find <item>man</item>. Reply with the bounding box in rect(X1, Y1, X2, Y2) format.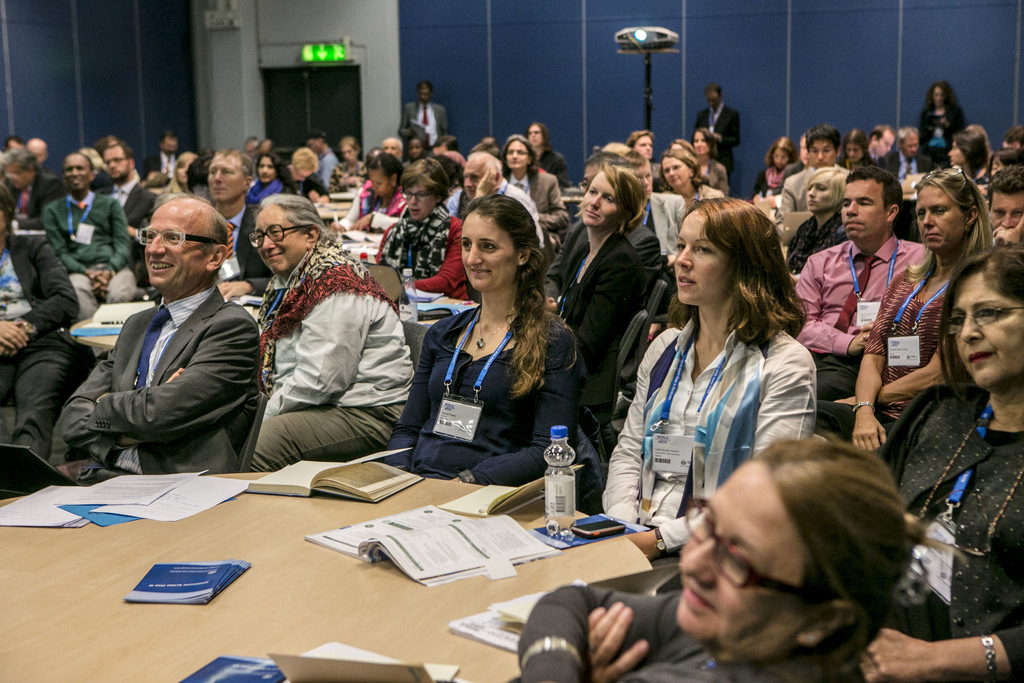
rect(991, 169, 1023, 256).
